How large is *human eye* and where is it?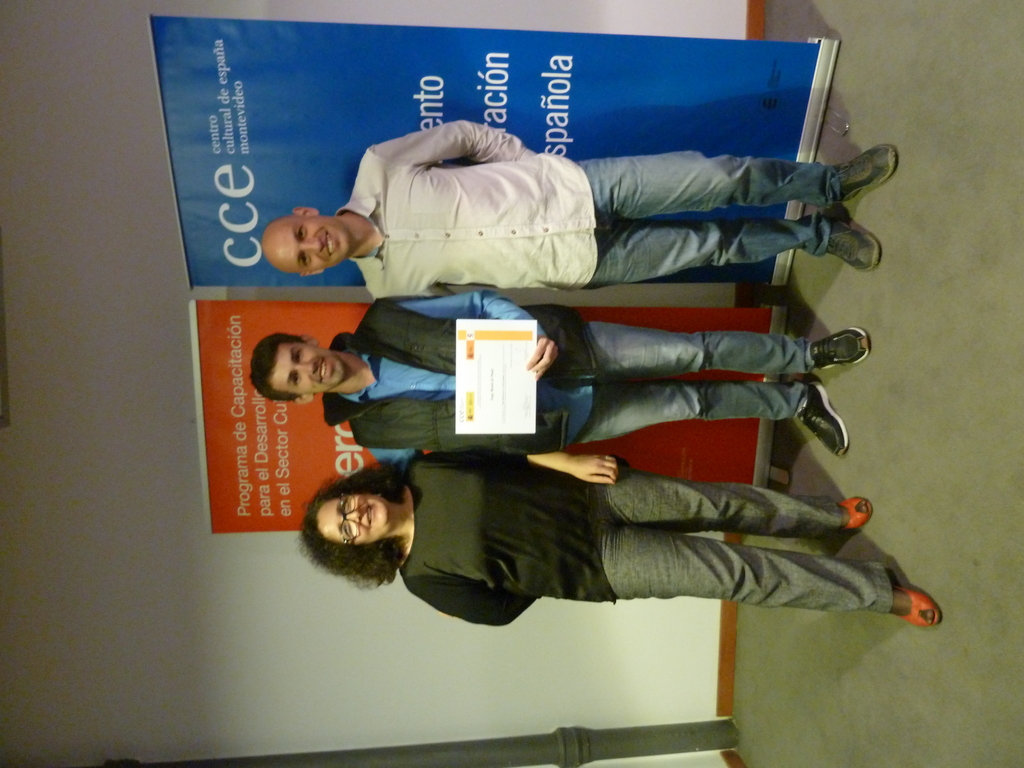
Bounding box: pyautogui.locateOnScreen(342, 522, 351, 537).
